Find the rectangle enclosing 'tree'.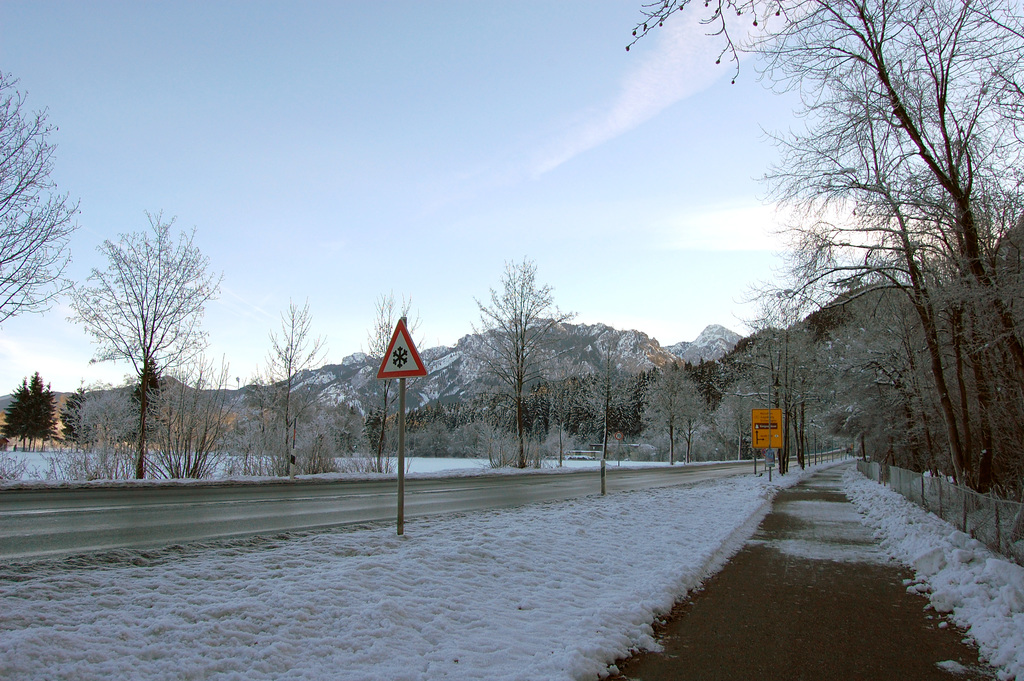
x1=763 y1=12 x2=1014 y2=520.
